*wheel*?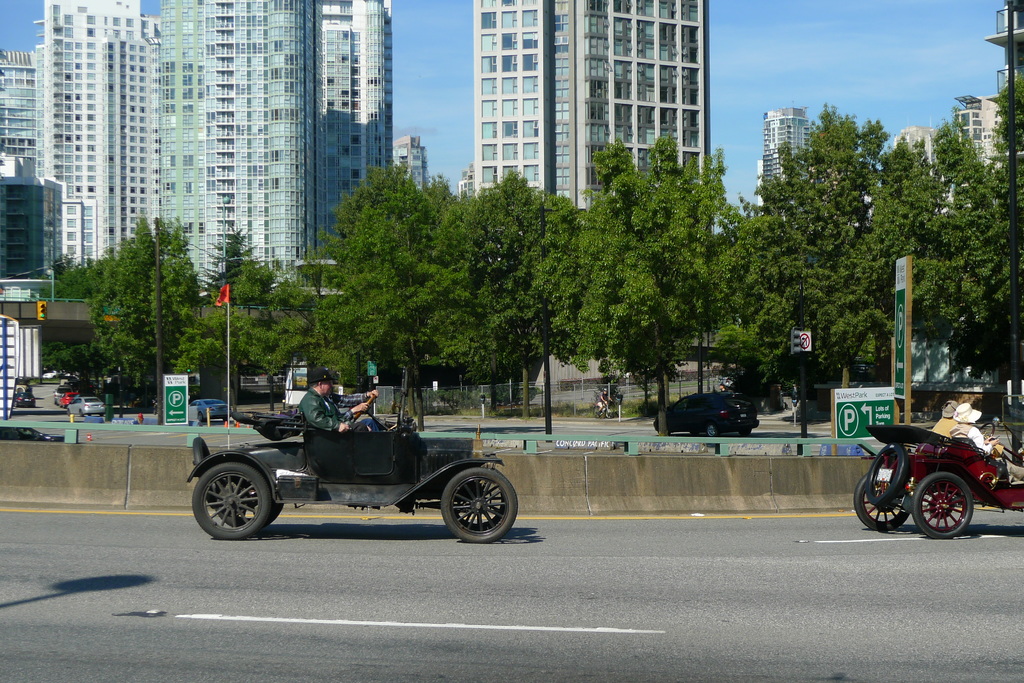
(x1=704, y1=422, x2=720, y2=436)
